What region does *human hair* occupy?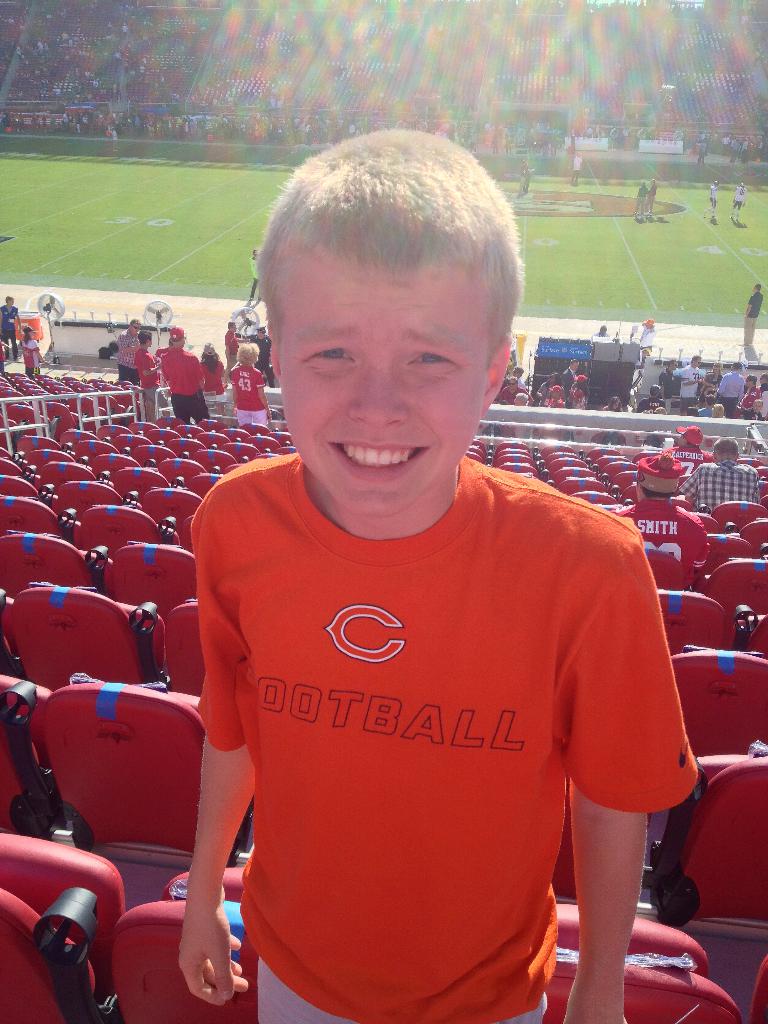
detection(256, 122, 527, 373).
